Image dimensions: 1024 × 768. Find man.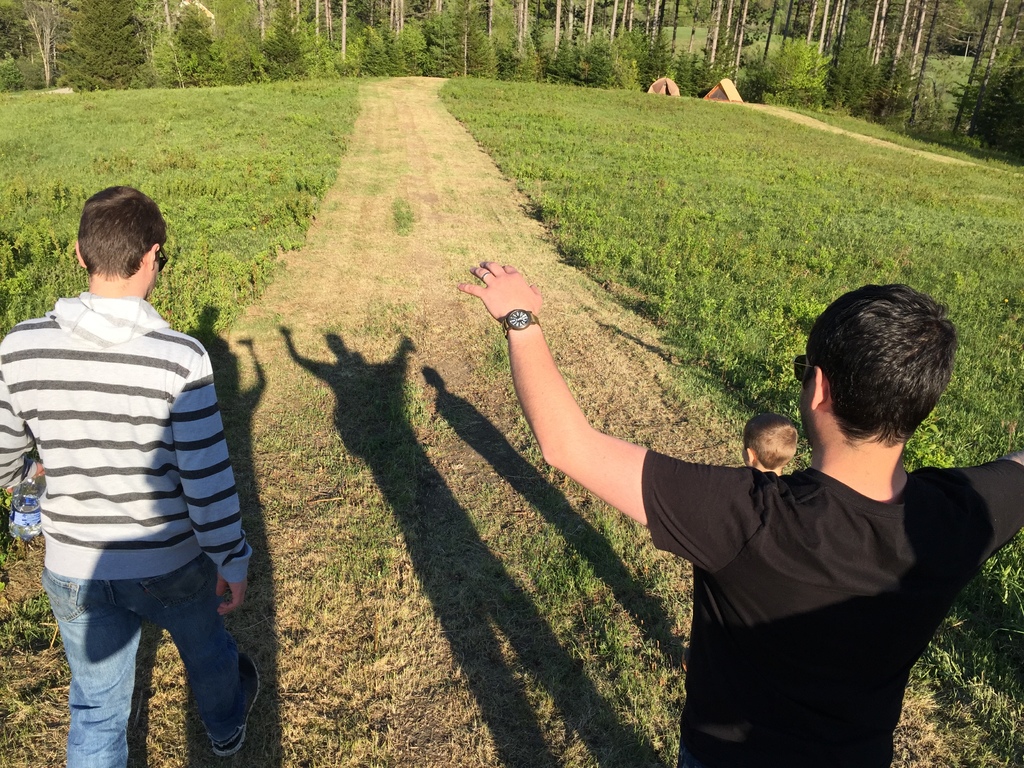
12/156/260/751.
